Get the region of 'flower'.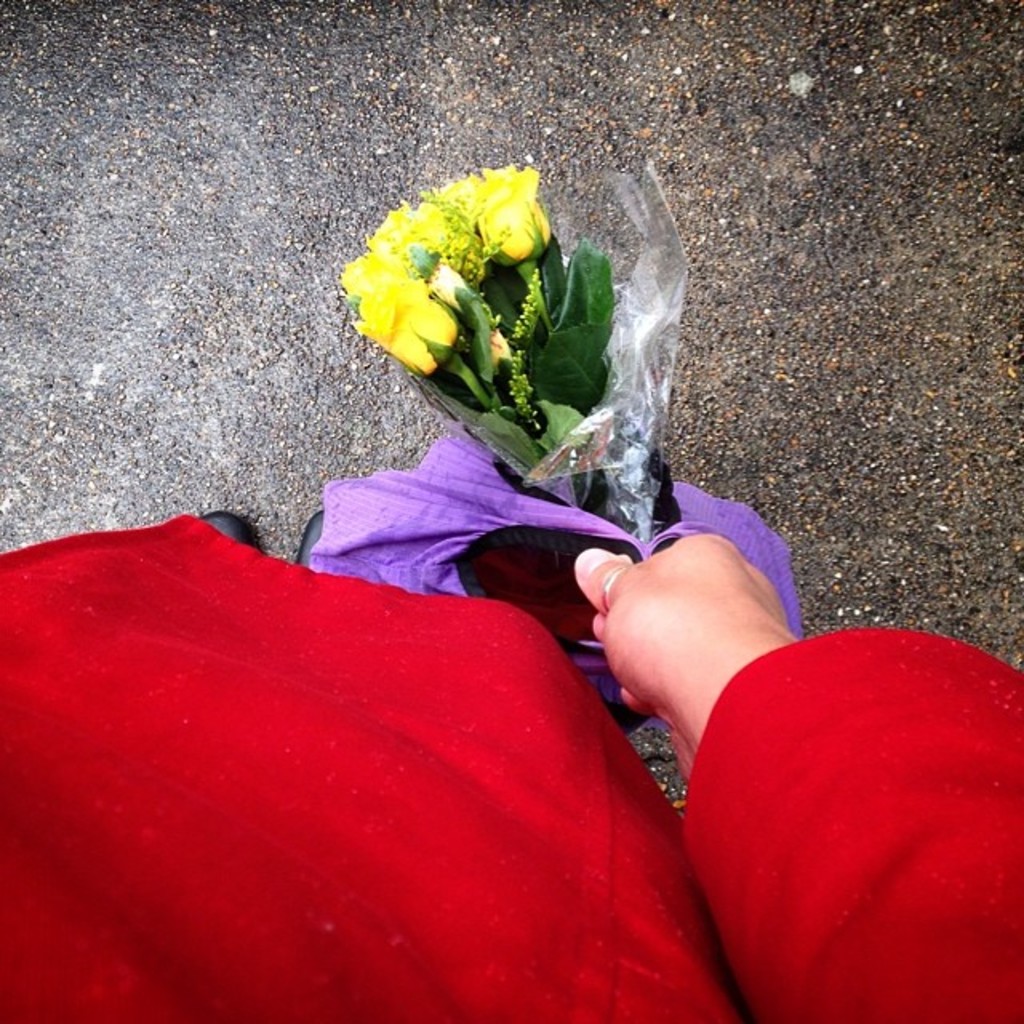
select_region(334, 235, 434, 354).
